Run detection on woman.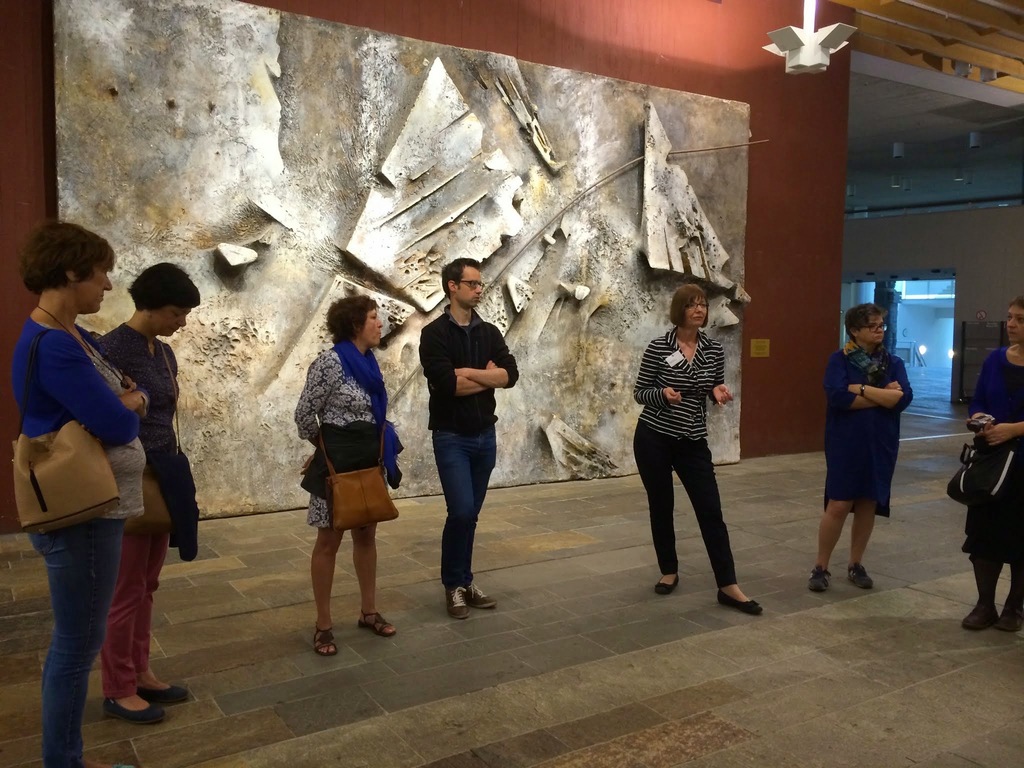
Result: 962:294:1023:632.
